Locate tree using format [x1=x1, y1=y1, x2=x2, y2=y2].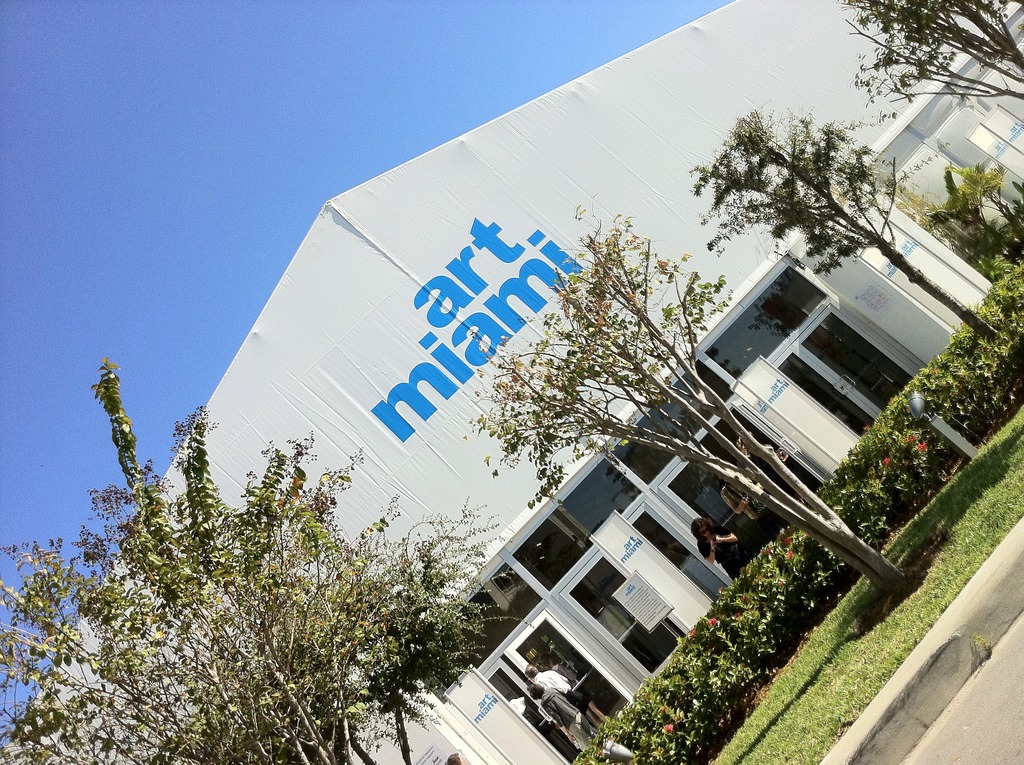
[x1=465, y1=209, x2=902, y2=581].
